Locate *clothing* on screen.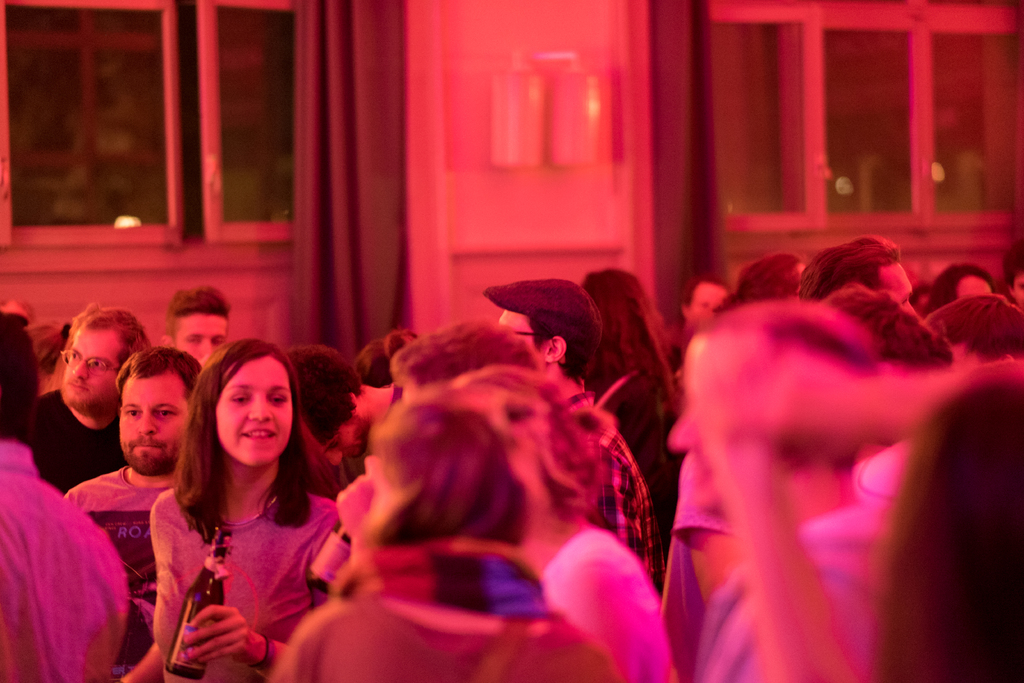
On screen at [556, 399, 657, 548].
